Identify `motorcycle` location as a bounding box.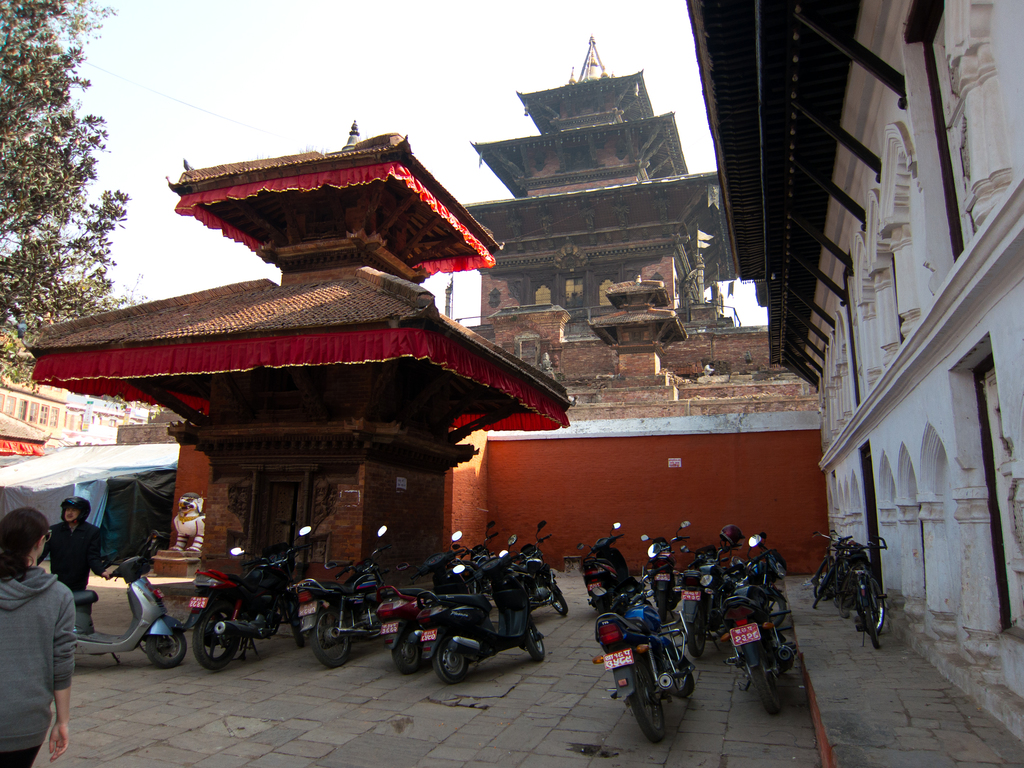
<bbox>188, 525, 321, 668</bbox>.
